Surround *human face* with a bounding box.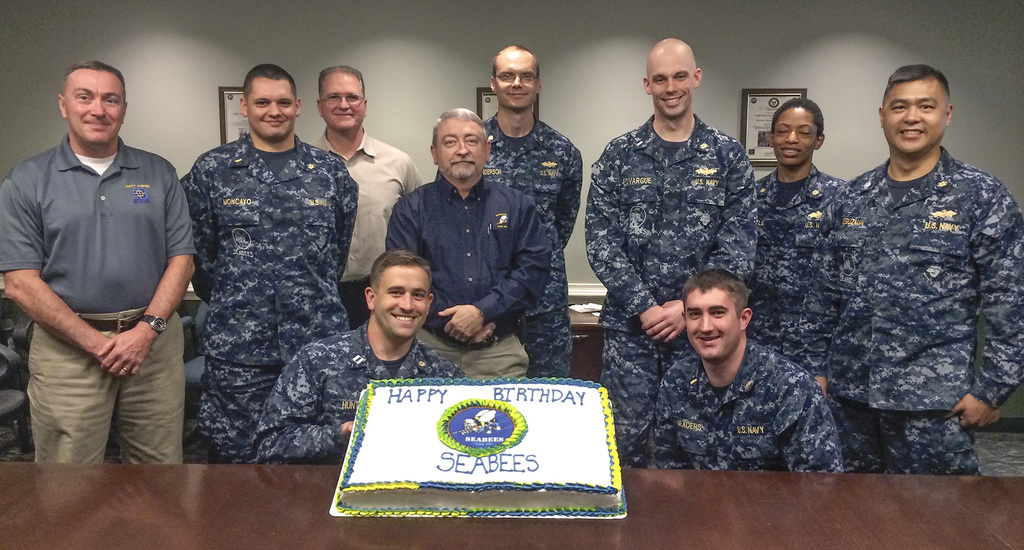
64, 70, 125, 147.
